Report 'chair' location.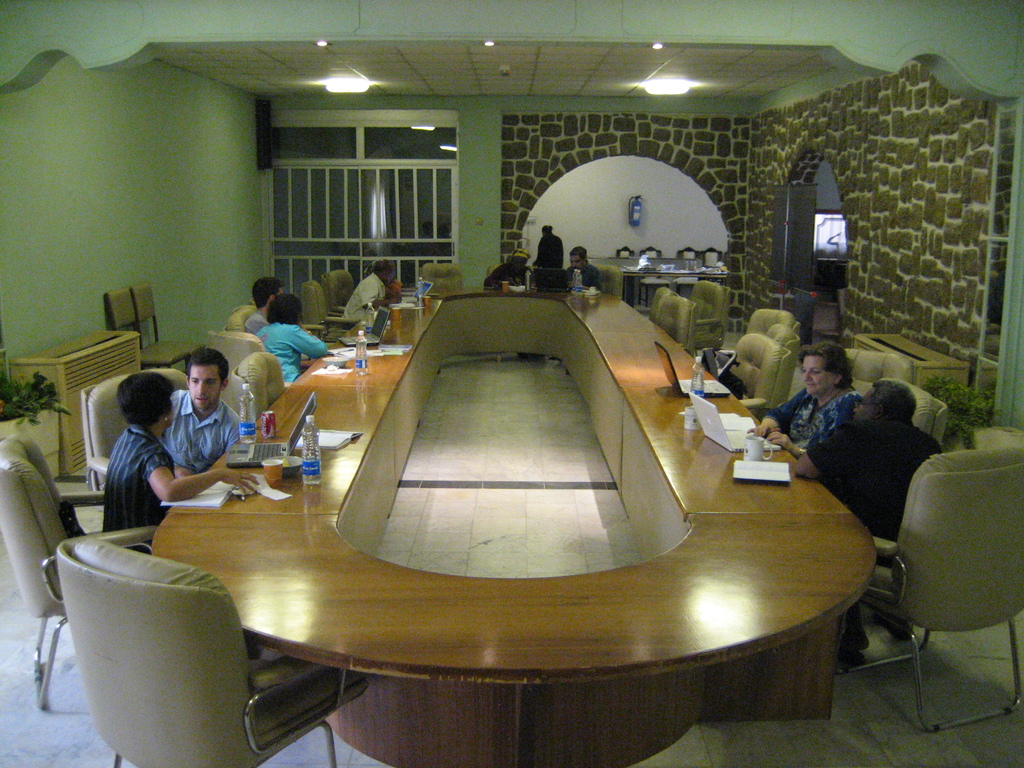
Report: 329/266/360/321.
